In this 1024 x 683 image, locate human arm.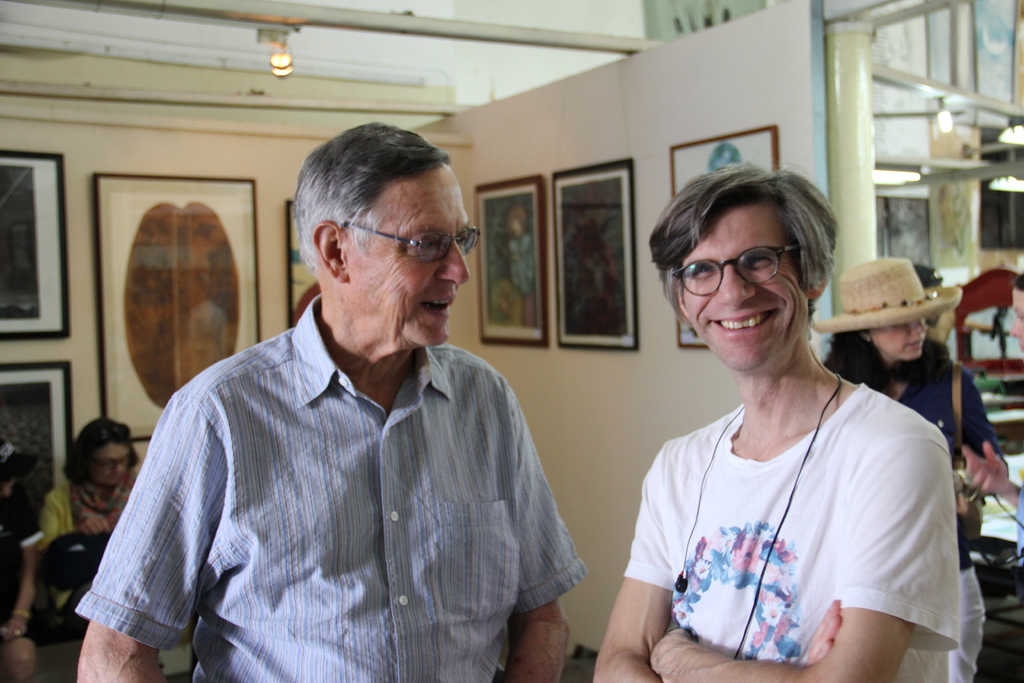
Bounding box: box(495, 381, 590, 682).
